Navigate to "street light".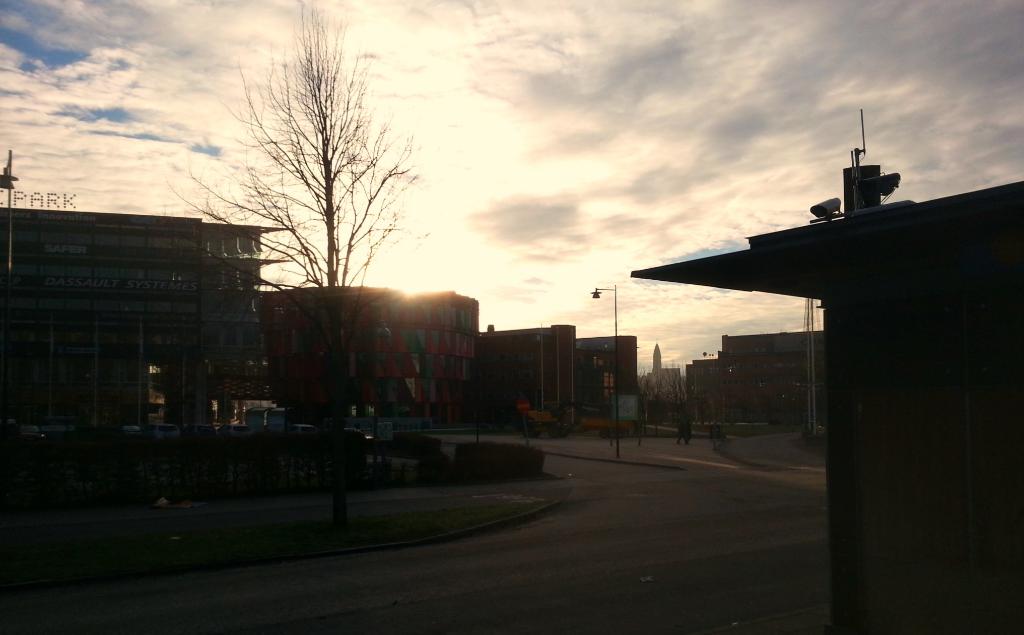
Navigation target: BBox(0, 146, 26, 285).
